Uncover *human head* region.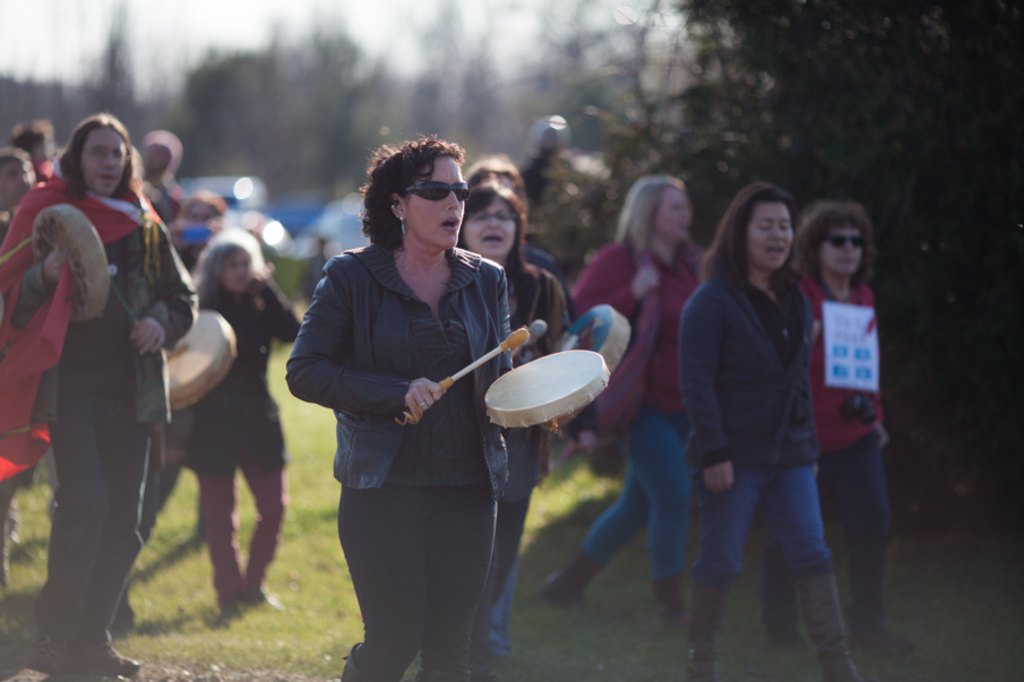
Uncovered: detection(352, 128, 477, 259).
